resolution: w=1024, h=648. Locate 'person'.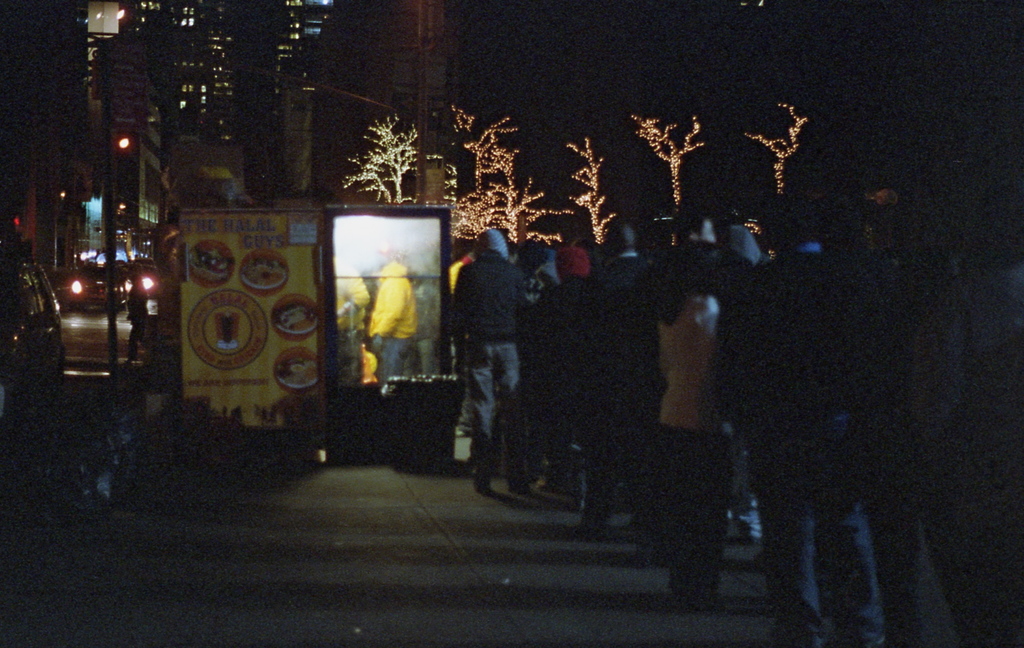
x1=324 y1=234 x2=369 y2=379.
